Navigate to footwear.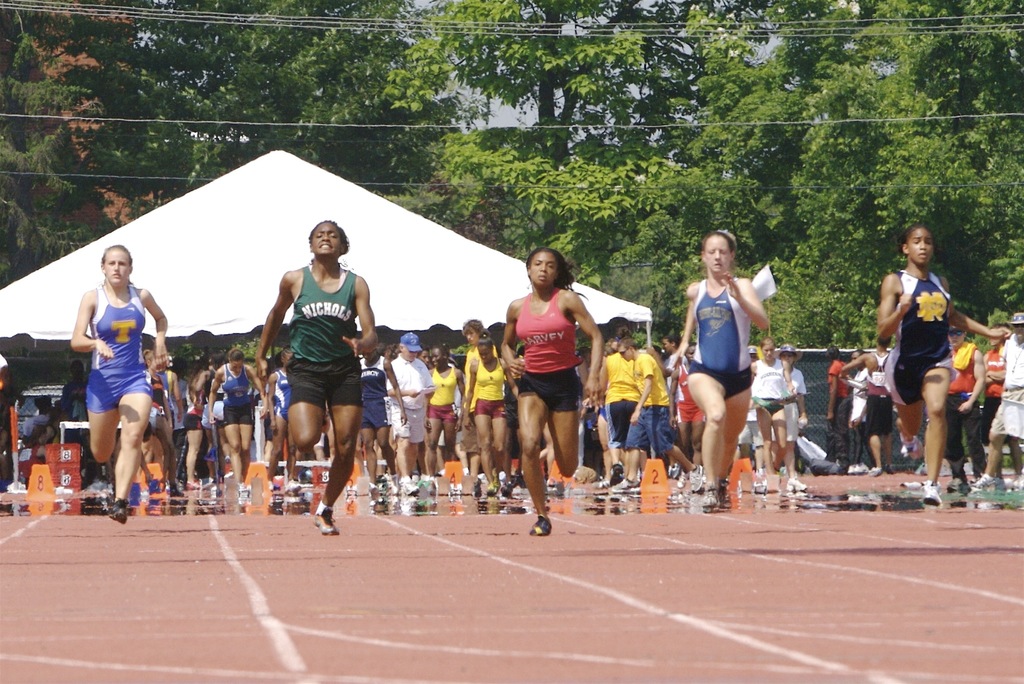
Navigation target: bbox=(976, 475, 1005, 493).
